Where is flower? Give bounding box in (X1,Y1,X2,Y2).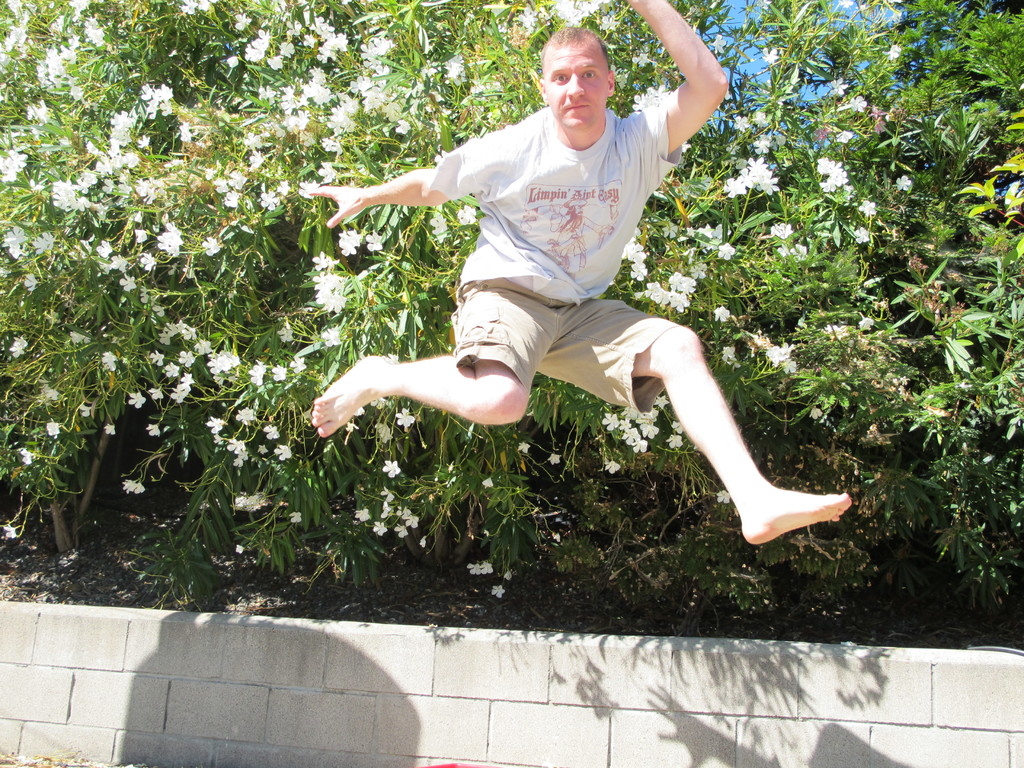
(255,188,282,213).
